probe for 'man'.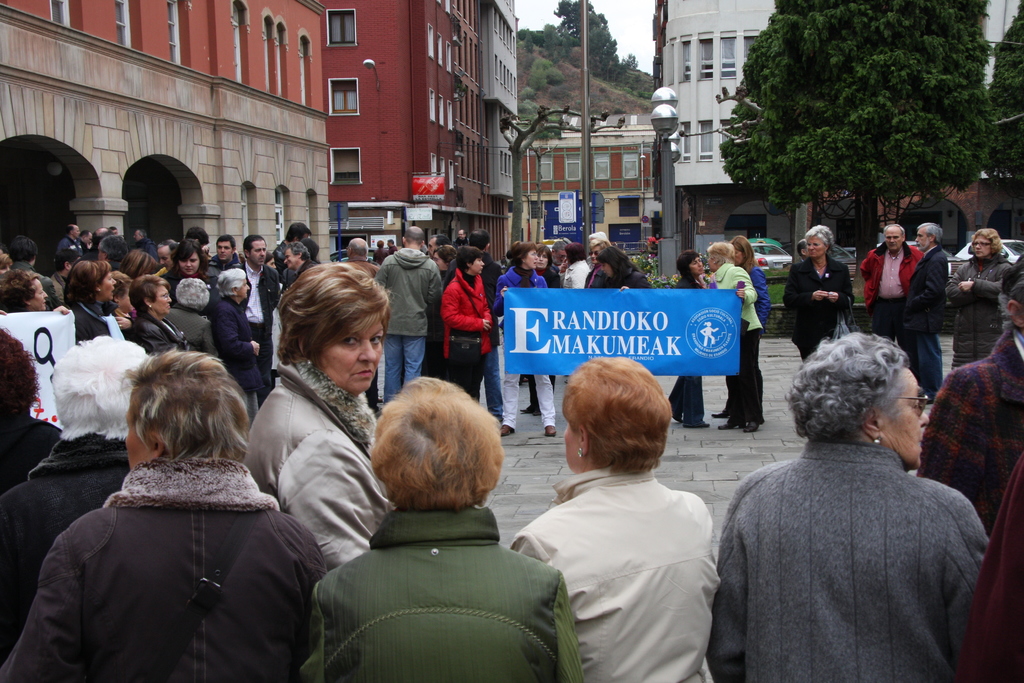
Probe result: 452, 229, 474, 288.
